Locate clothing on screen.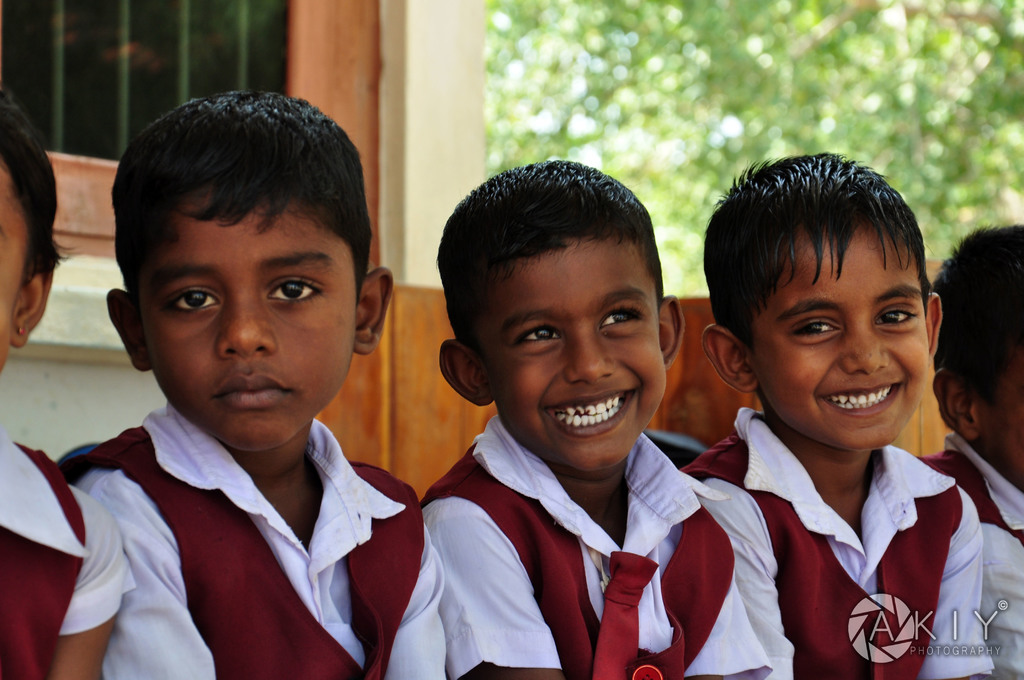
On screen at 679 403 993 679.
